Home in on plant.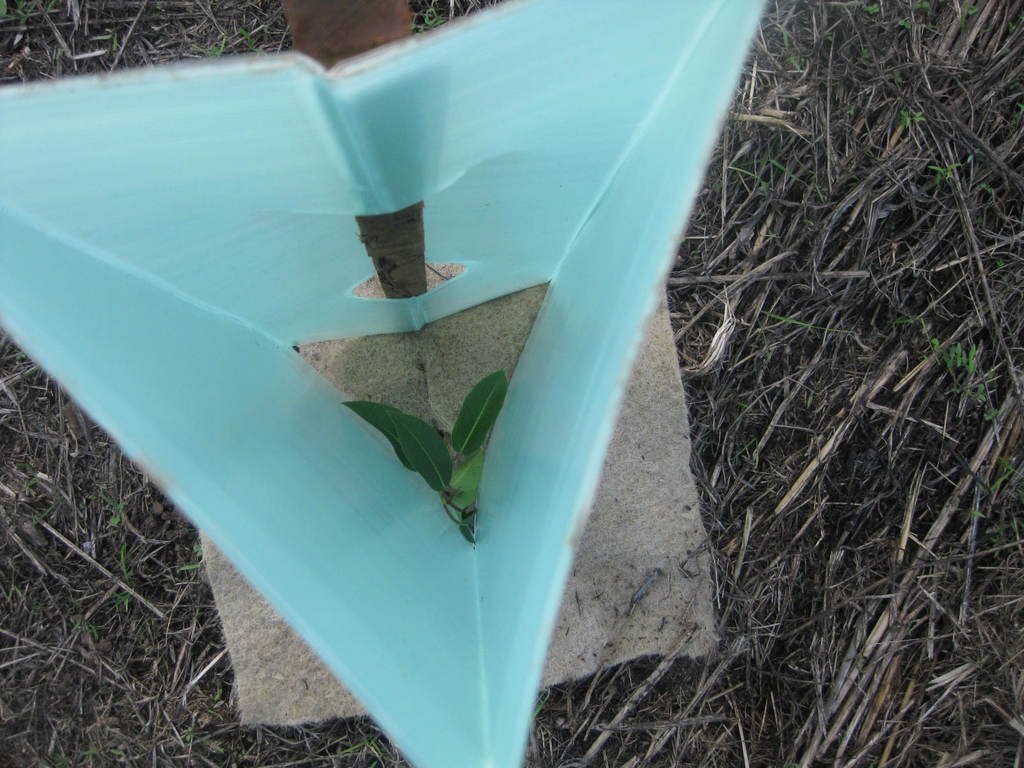
Homed in at Rect(75, 621, 104, 639).
